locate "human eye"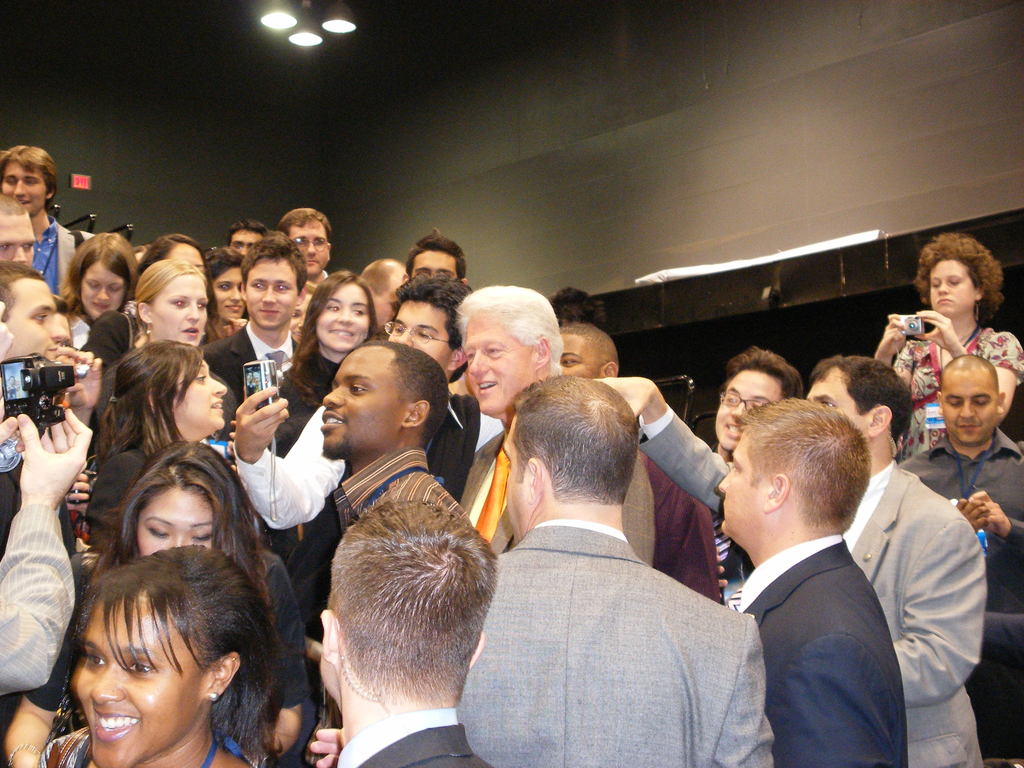
select_region(198, 302, 206, 310)
